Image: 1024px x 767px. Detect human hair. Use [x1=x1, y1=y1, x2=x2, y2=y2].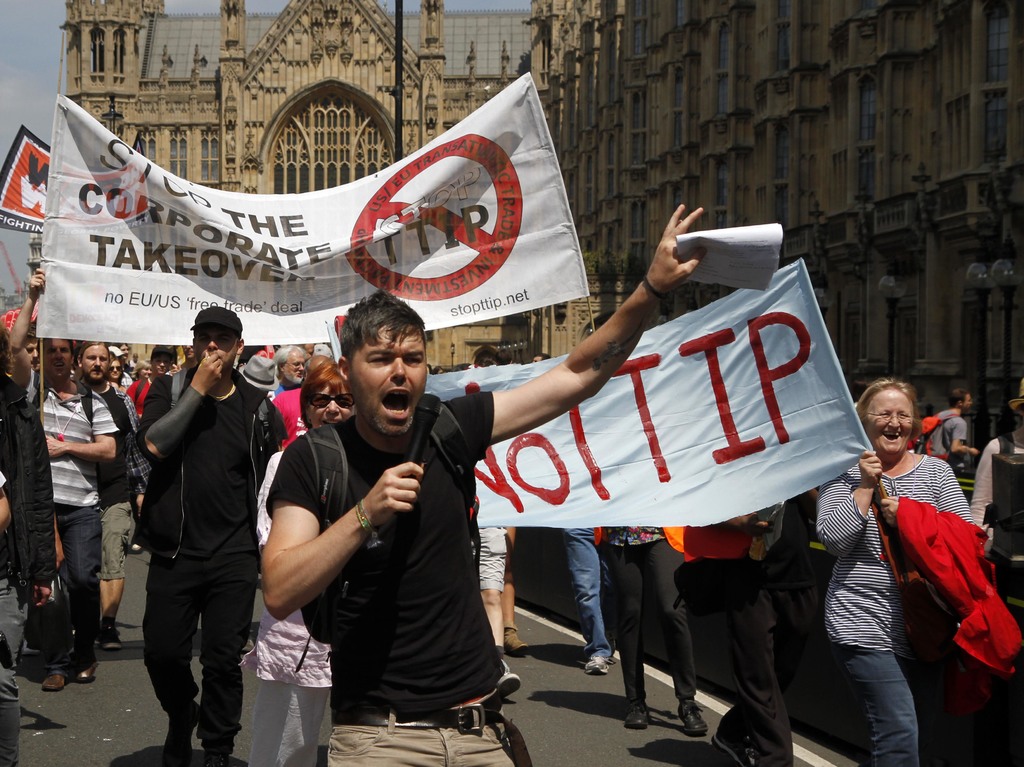
[x1=948, y1=388, x2=970, y2=409].
